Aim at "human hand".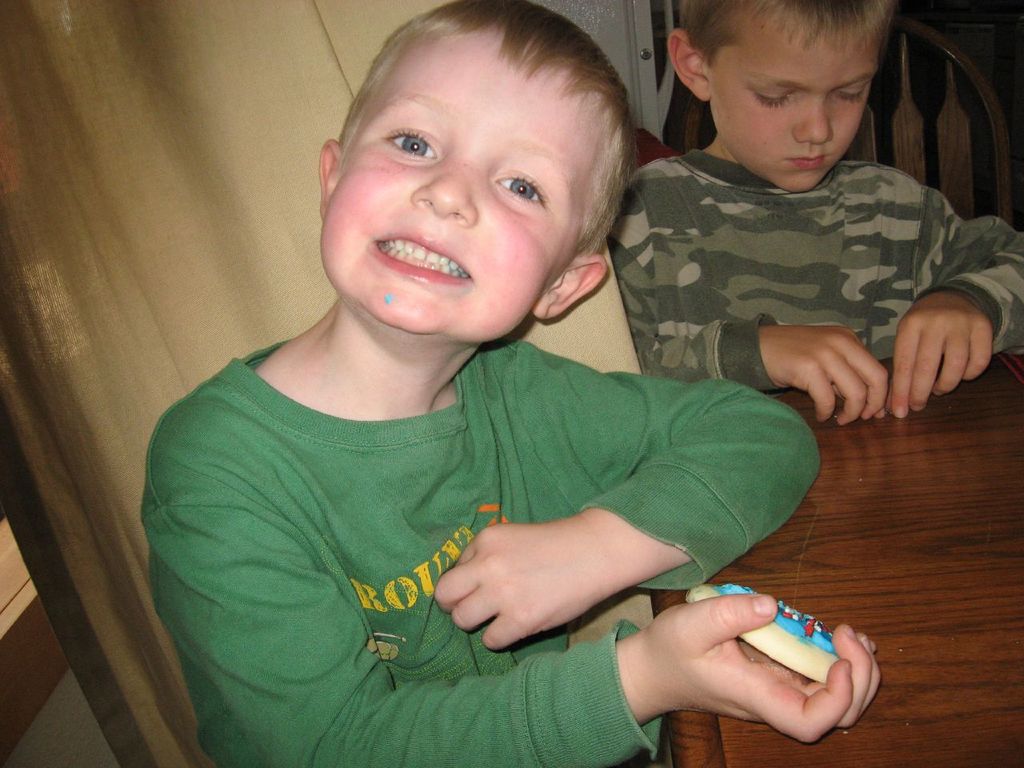
Aimed at <bbox>609, 606, 873, 758</bbox>.
